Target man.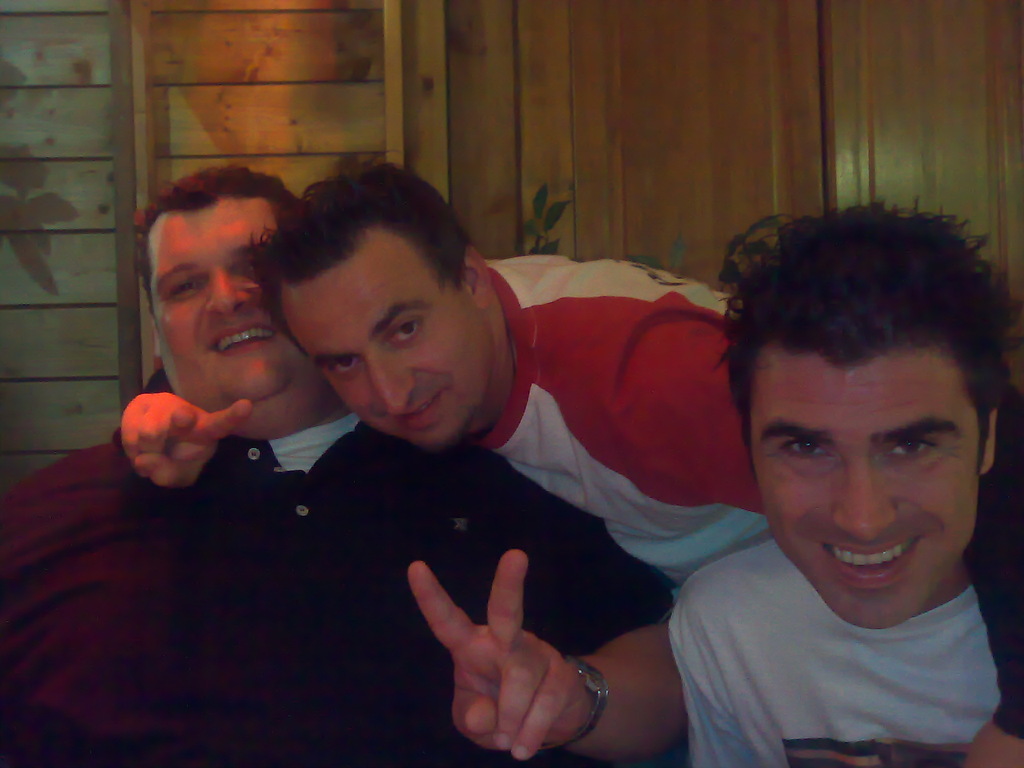
Target region: 1, 165, 678, 767.
